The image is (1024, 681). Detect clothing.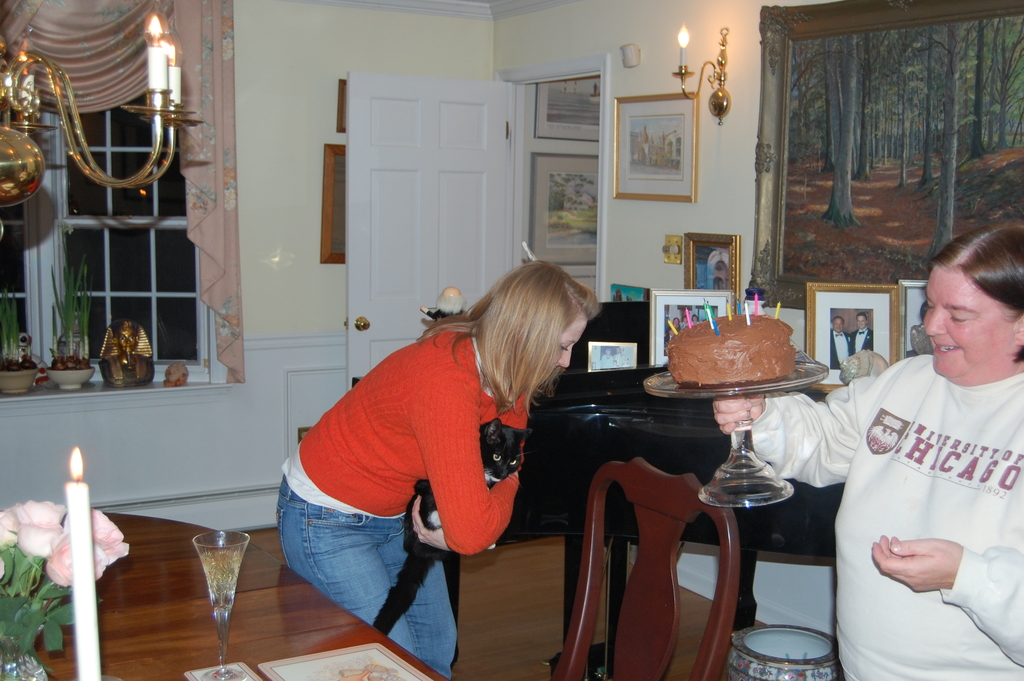
Detection: x1=827 y1=329 x2=852 y2=368.
